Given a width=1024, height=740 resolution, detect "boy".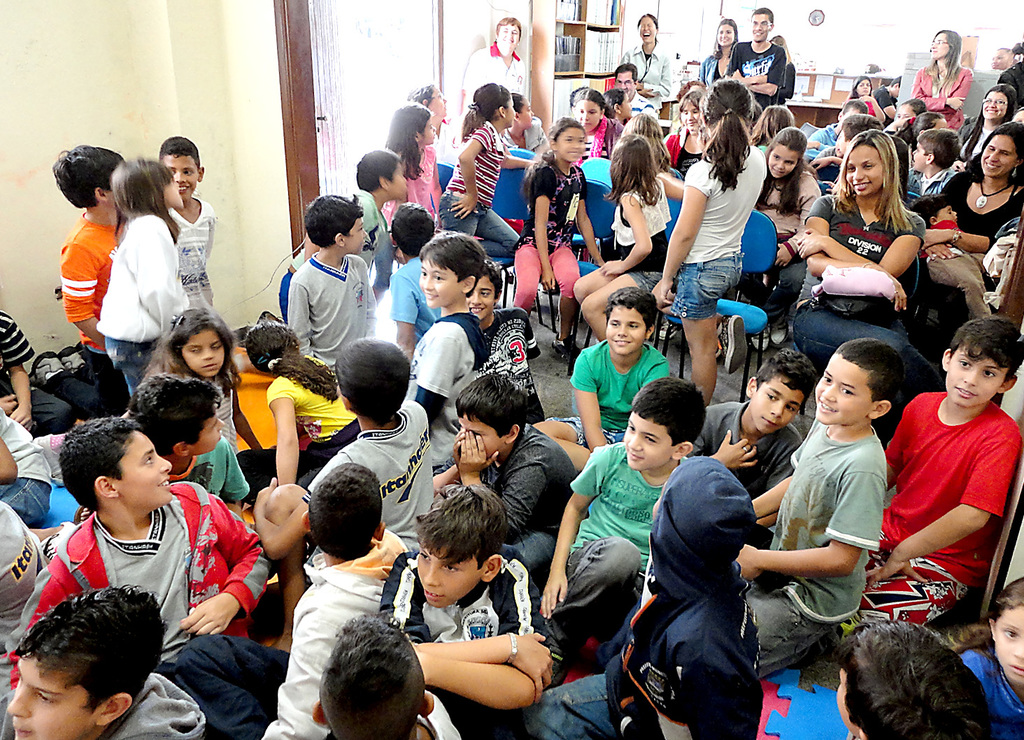
[left=535, top=286, right=671, bottom=466].
